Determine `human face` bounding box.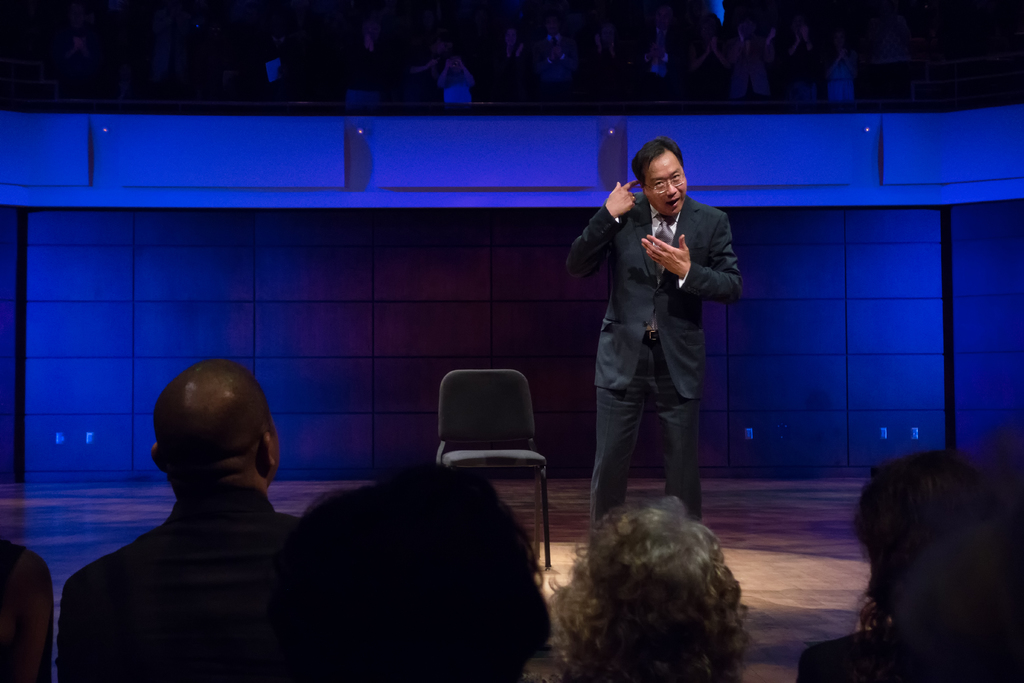
Determined: (x1=644, y1=156, x2=685, y2=215).
